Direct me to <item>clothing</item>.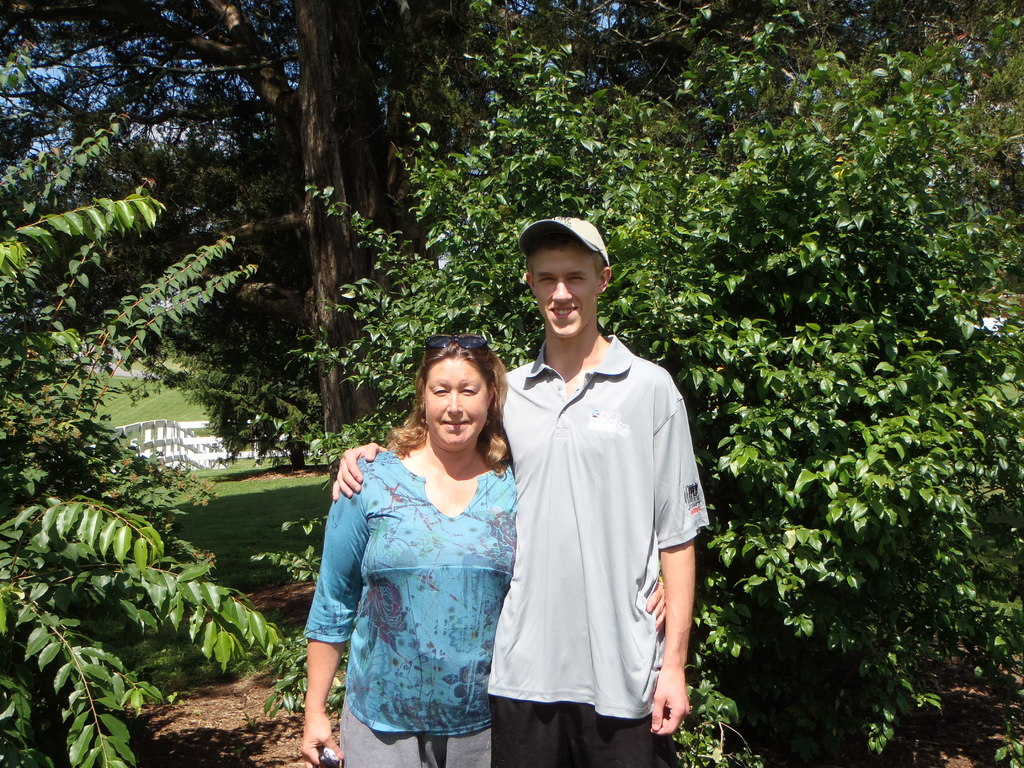
Direction: locate(489, 337, 711, 767).
